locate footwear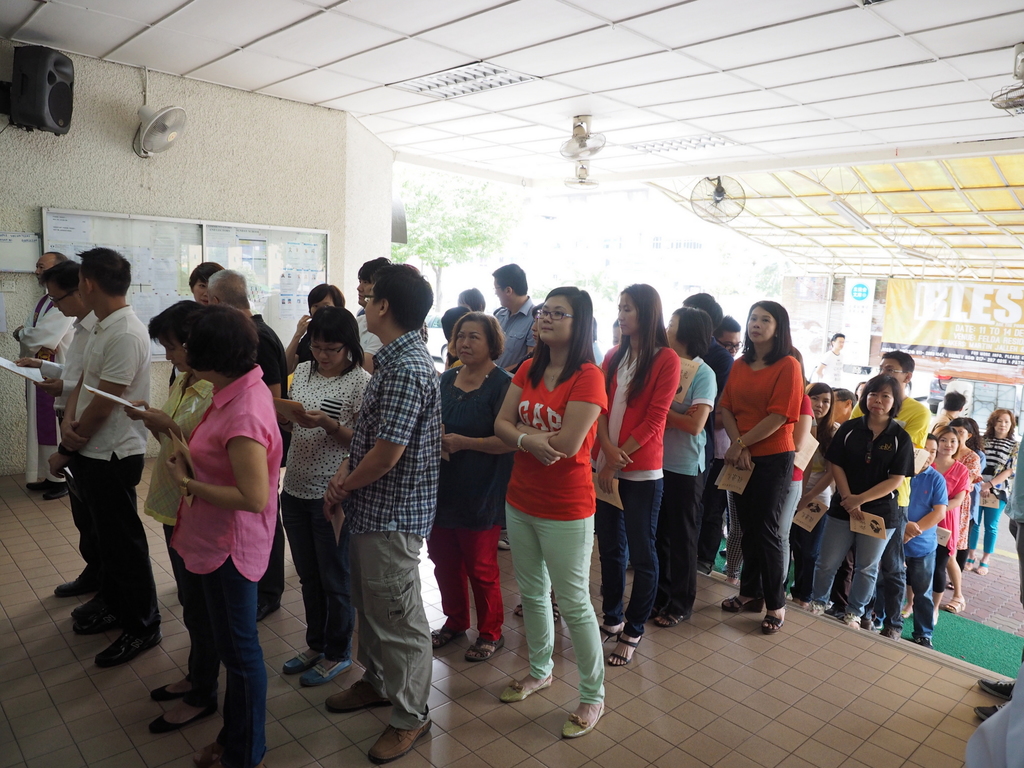
(x1=278, y1=626, x2=332, y2=675)
